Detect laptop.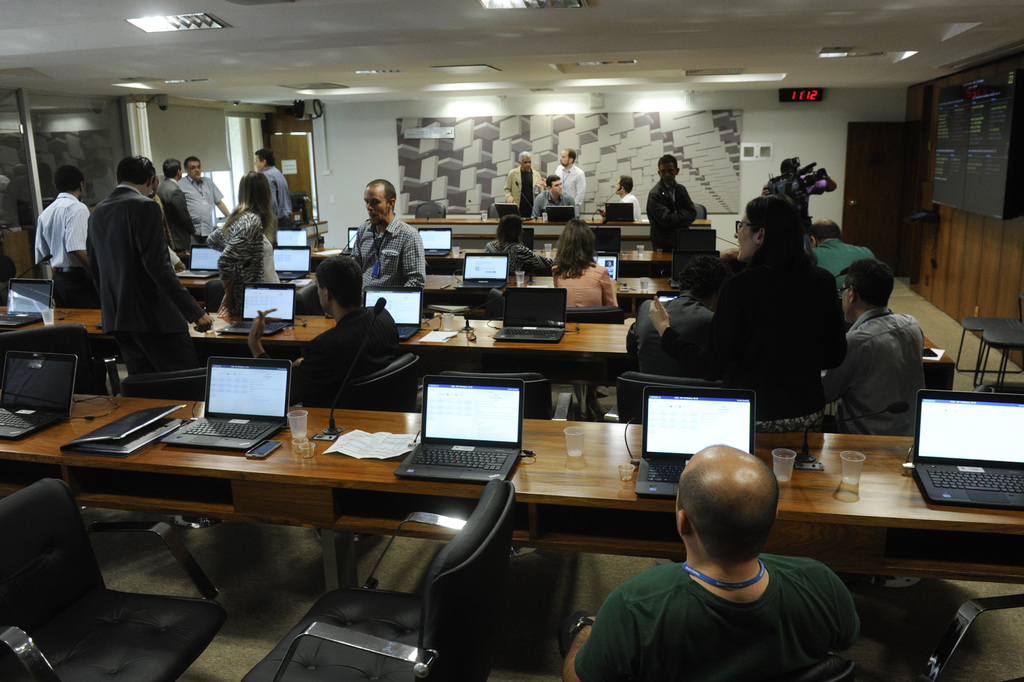
Detected at region(604, 201, 637, 221).
